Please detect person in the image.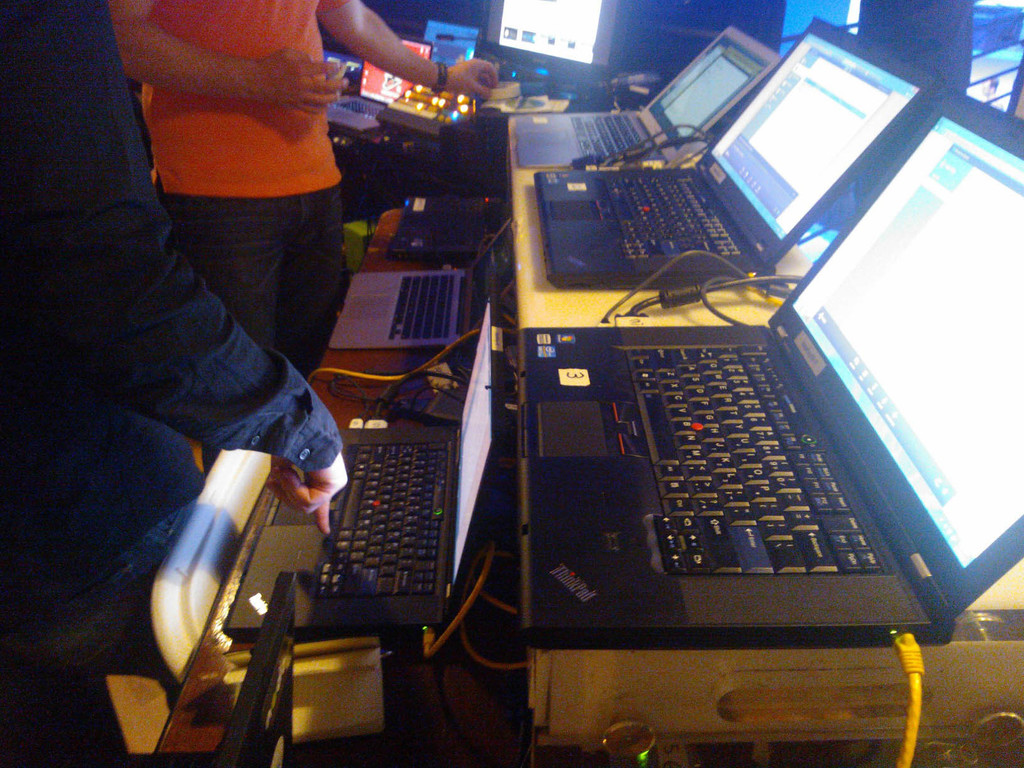
(118, 0, 500, 383).
